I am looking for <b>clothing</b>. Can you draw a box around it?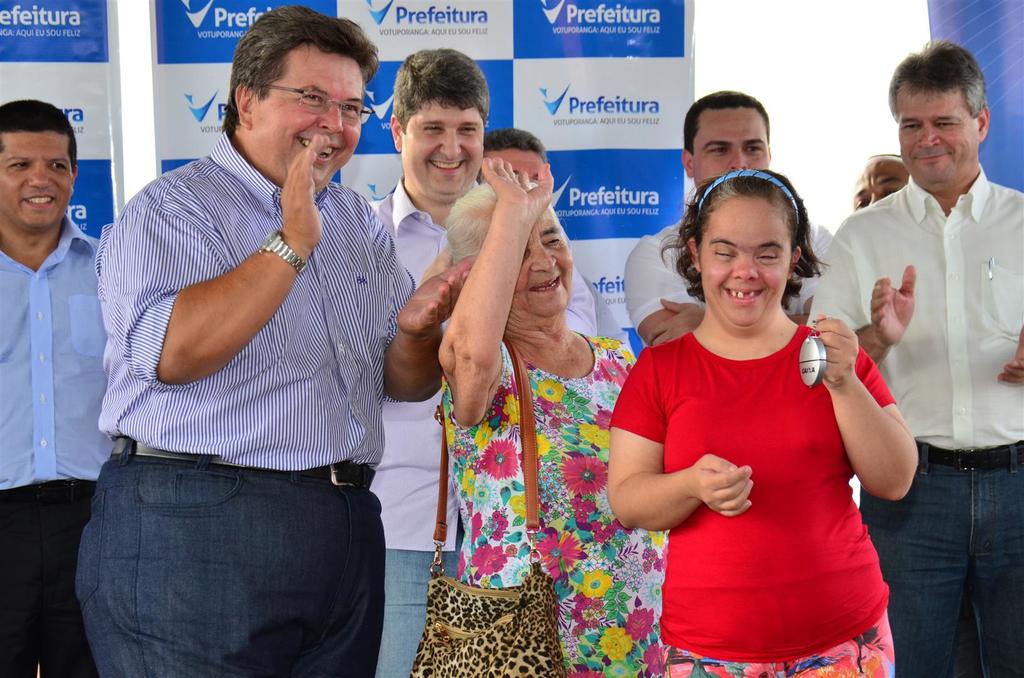
Sure, the bounding box is x1=74 y1=130 x2=417 y2=677.
